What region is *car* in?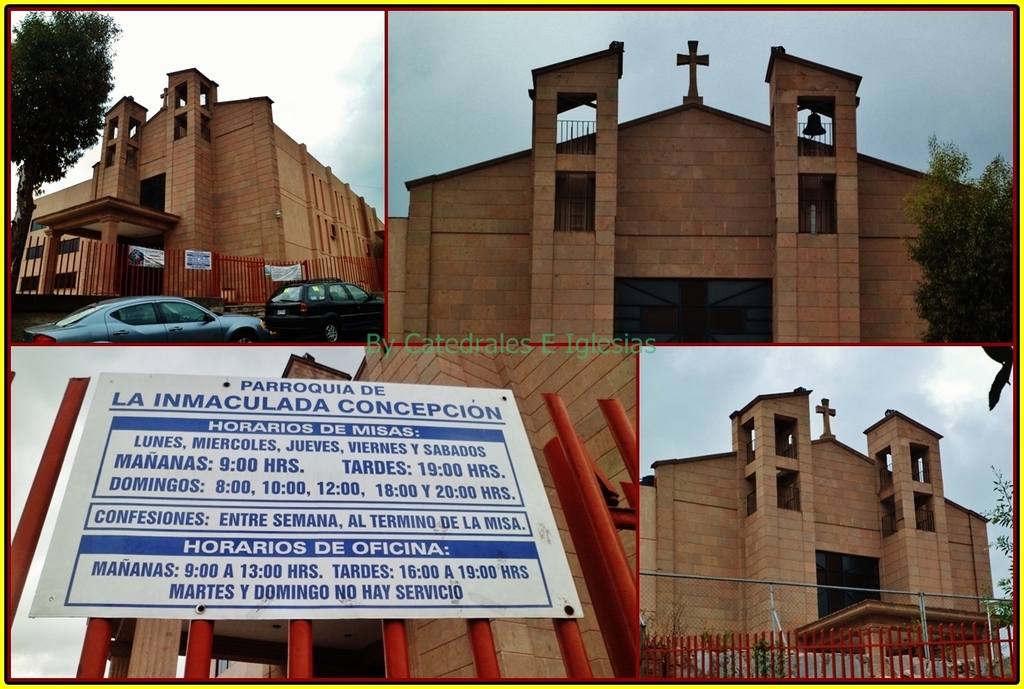
locate(265, 278, 384, 342).
